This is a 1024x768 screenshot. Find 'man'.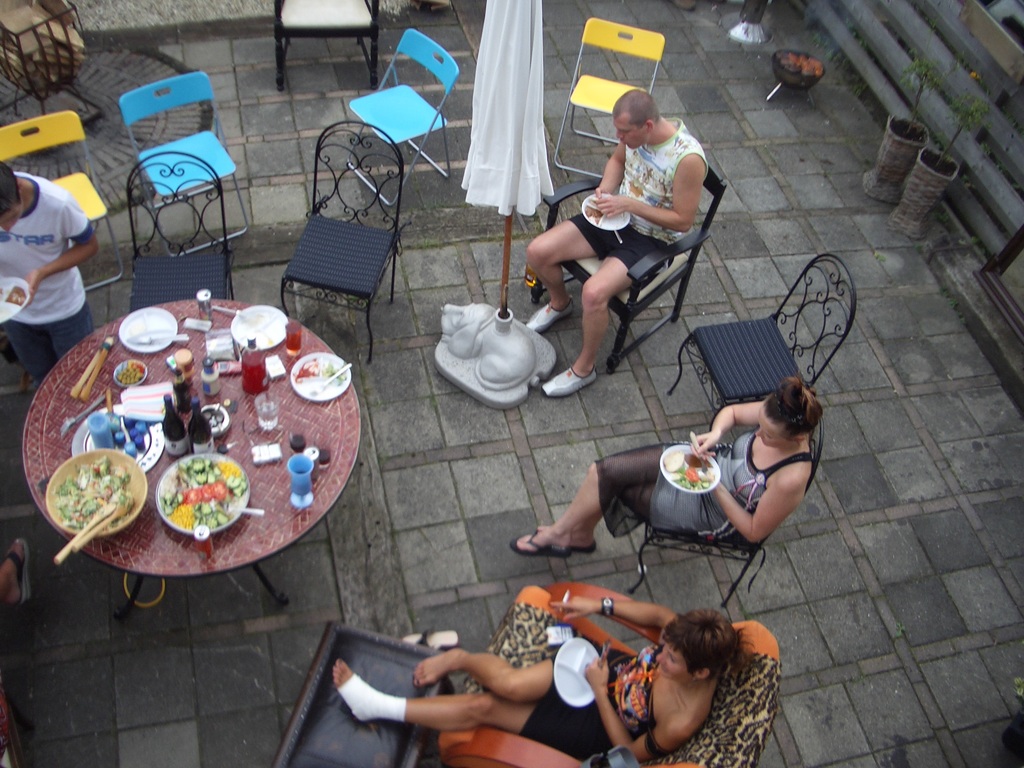
Bounding box: [332, 600, 741, 762].
